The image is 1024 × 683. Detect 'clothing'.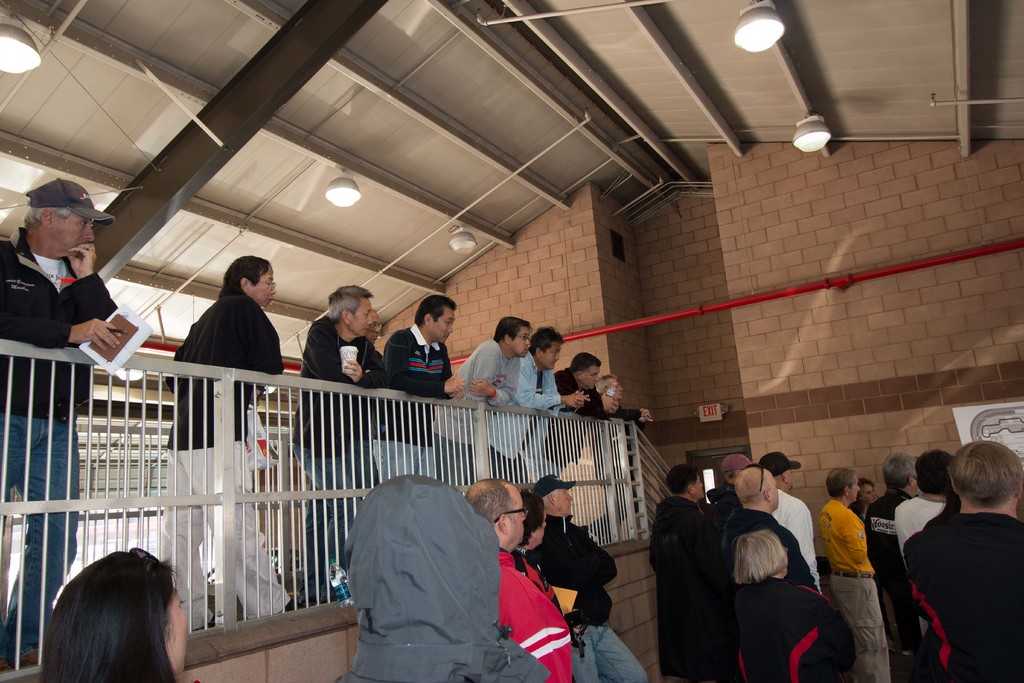
Detection: [500,549,570,679].
